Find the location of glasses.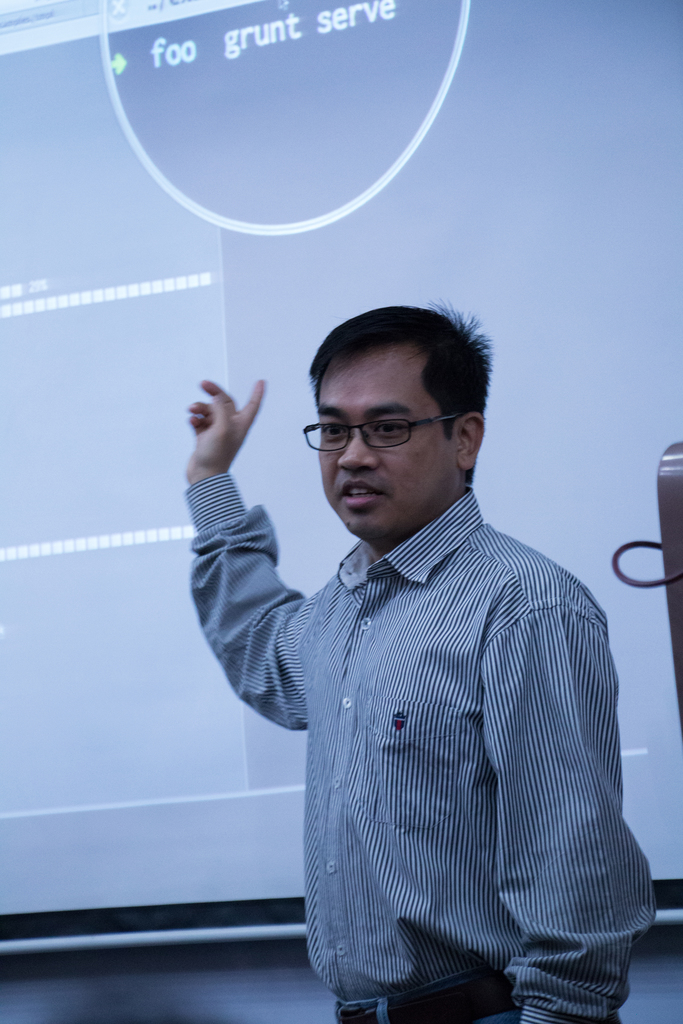
Location: locate(306, 407, 462, 458).
